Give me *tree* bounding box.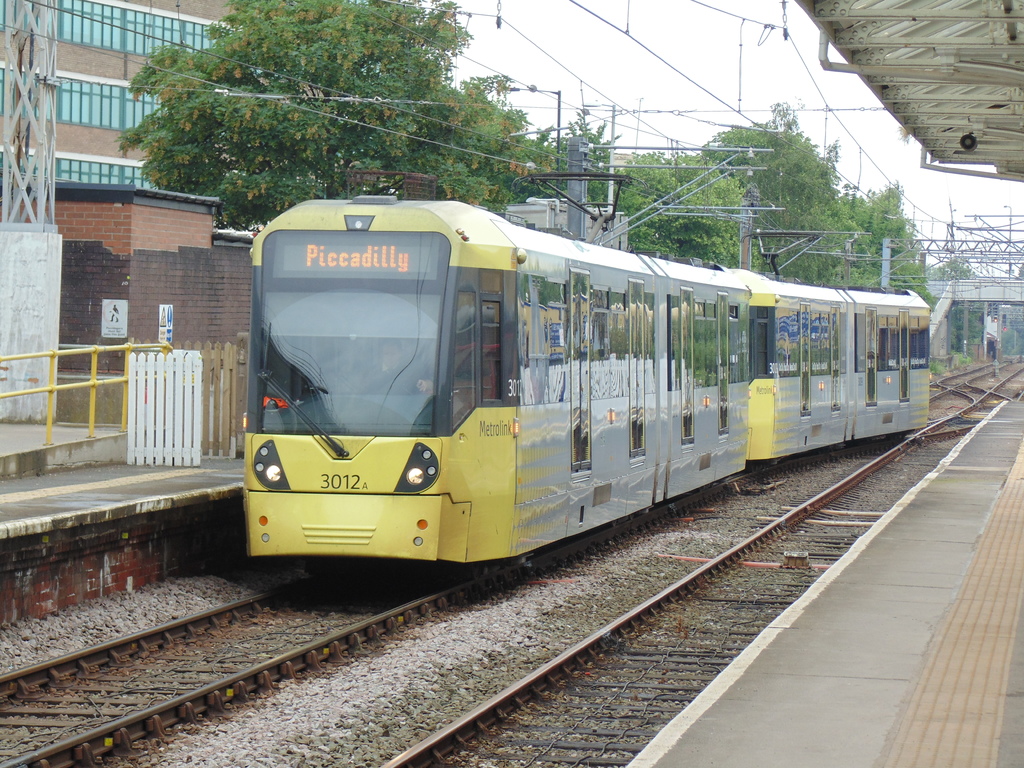
[68,23,568,204].
